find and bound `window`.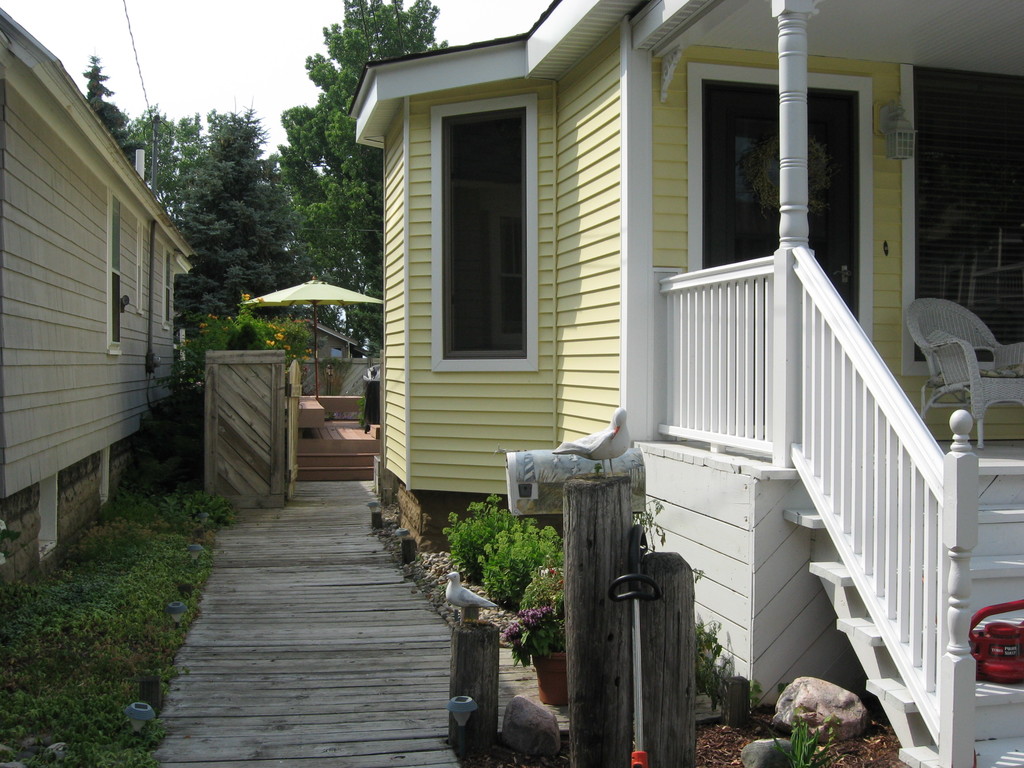
Bound: x1=163 y1=246 x2=175 y2=331.
